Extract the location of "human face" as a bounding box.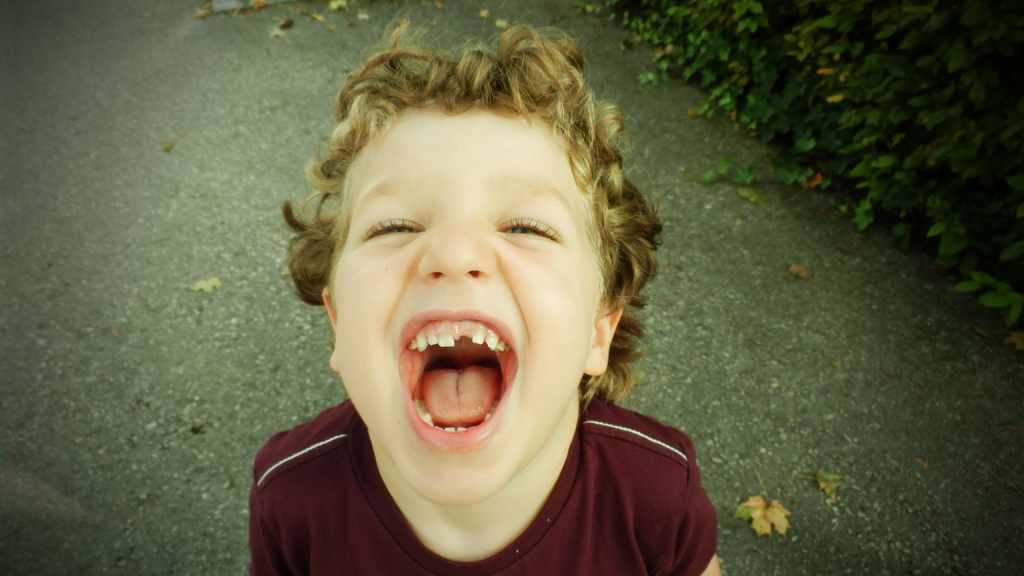
[333, 99, 602, 508].
